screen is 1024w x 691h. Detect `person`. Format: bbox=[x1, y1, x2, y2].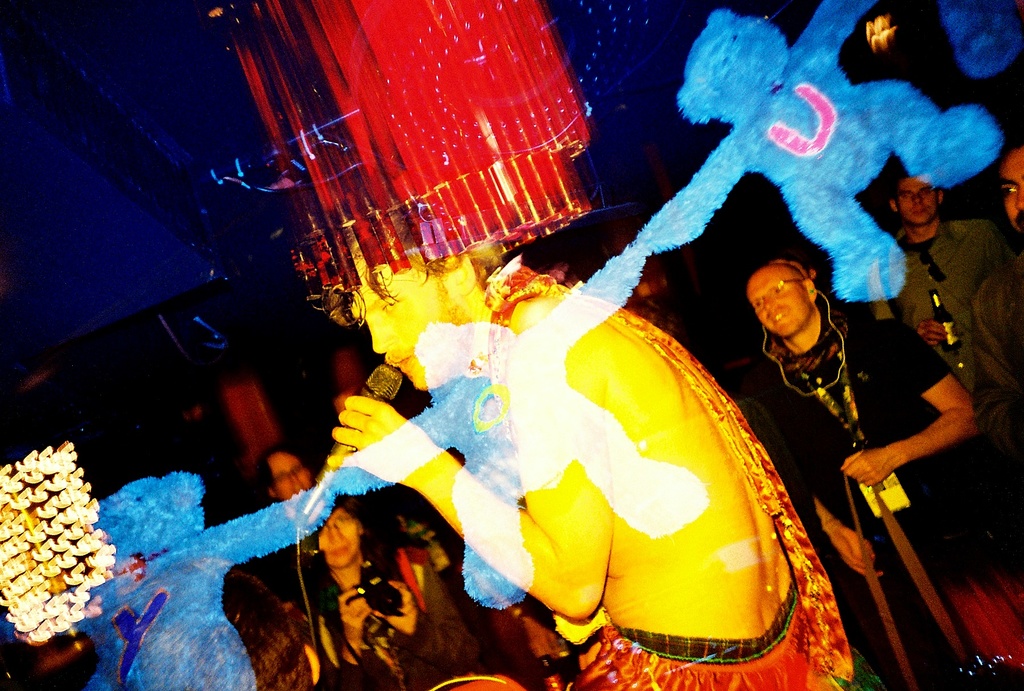
bbox=[221, 604, 324, 690].
